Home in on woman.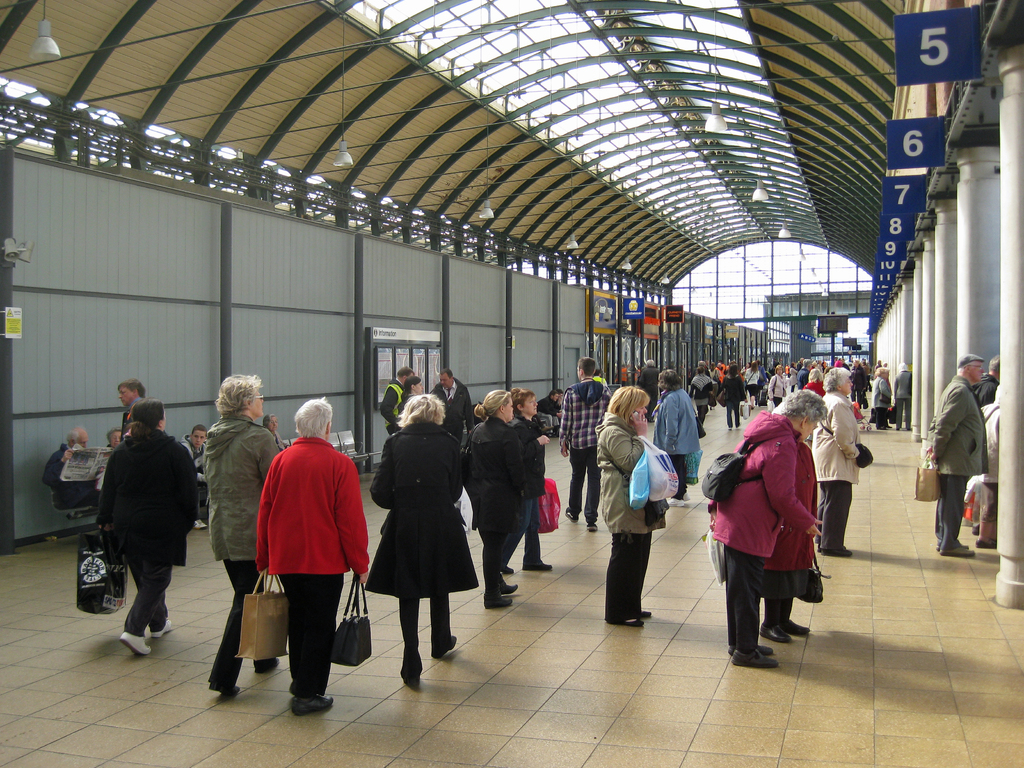
Homed in at <region>594, 384, 668, 627</region>.
